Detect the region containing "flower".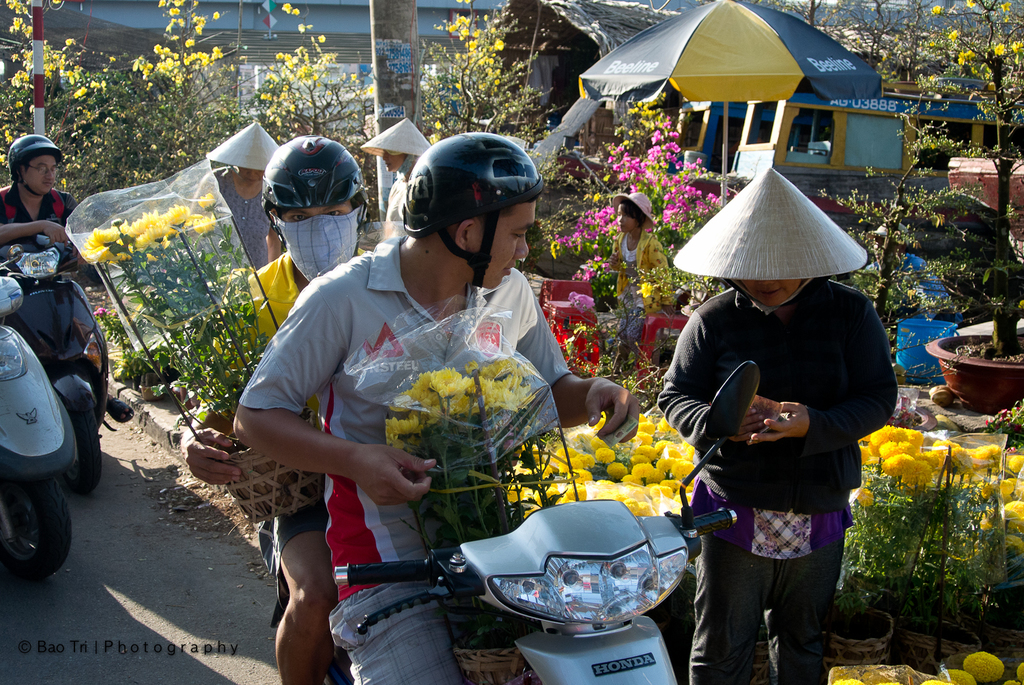
(x1=282, y1=1, x2=291, y2=16).
